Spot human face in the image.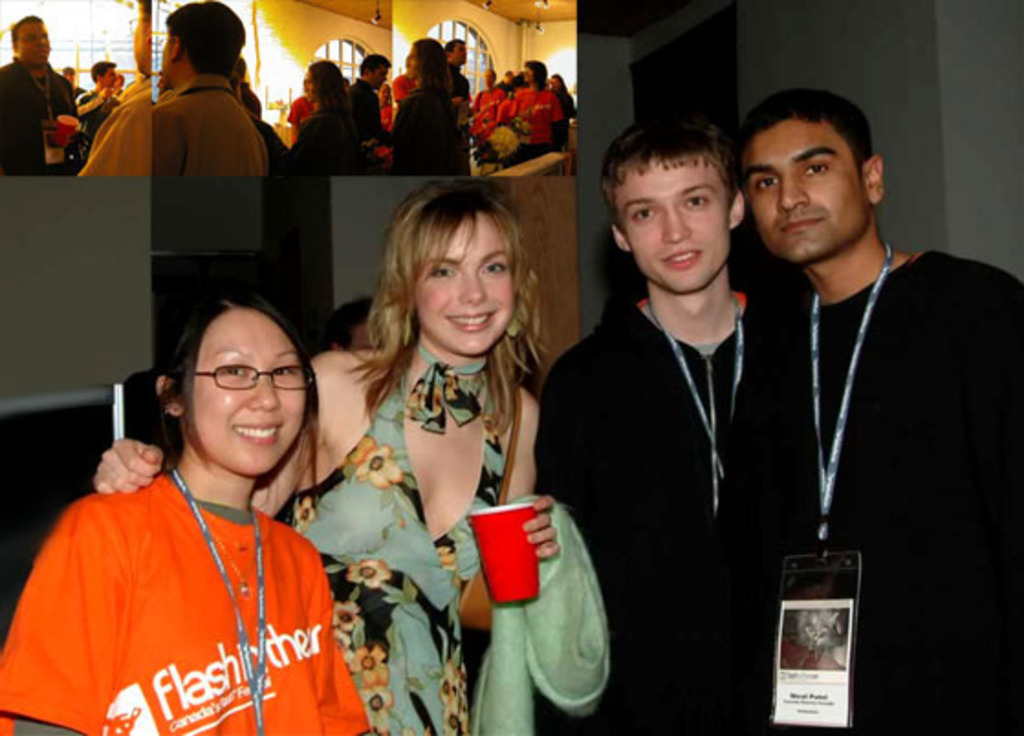
human face found at region(410, 212, 515, 355).
